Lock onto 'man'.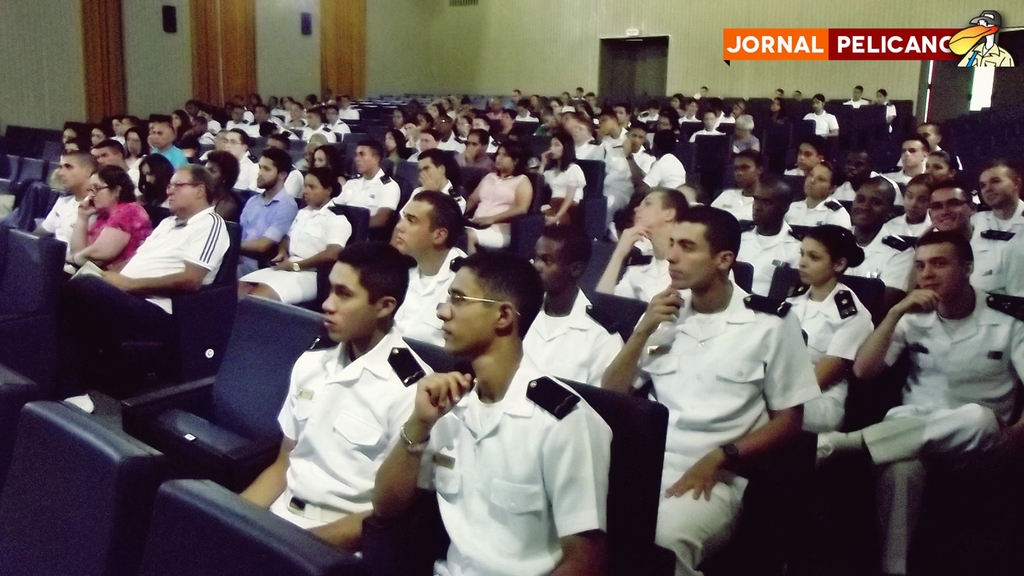
Locked: Rect(230, 144, 301, 283).
